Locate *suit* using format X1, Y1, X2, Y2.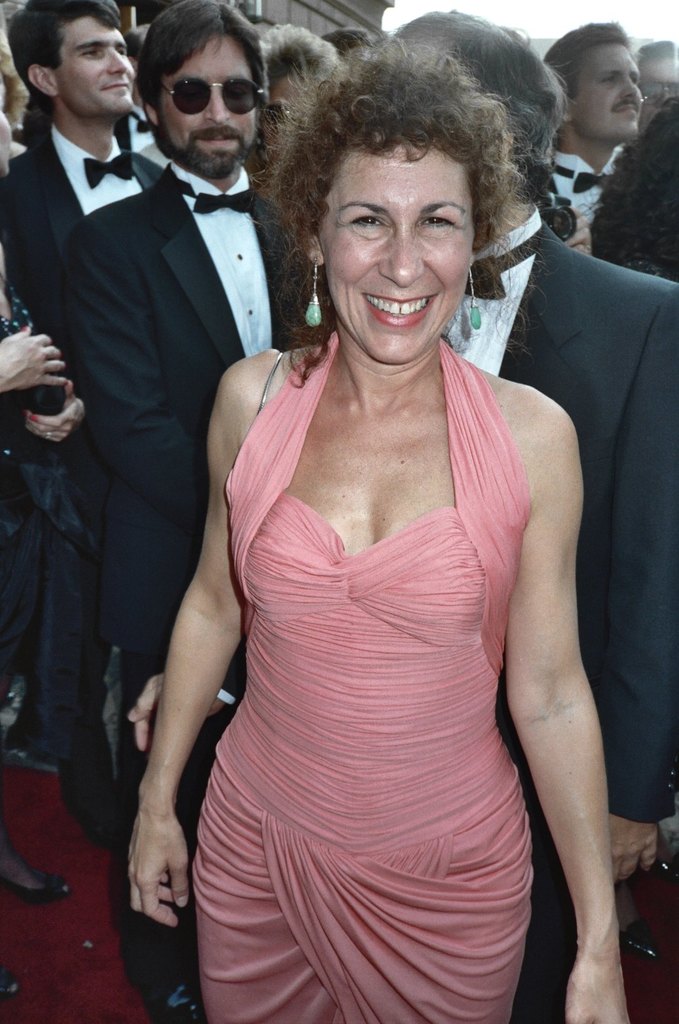
67, 175, 308, 958.
